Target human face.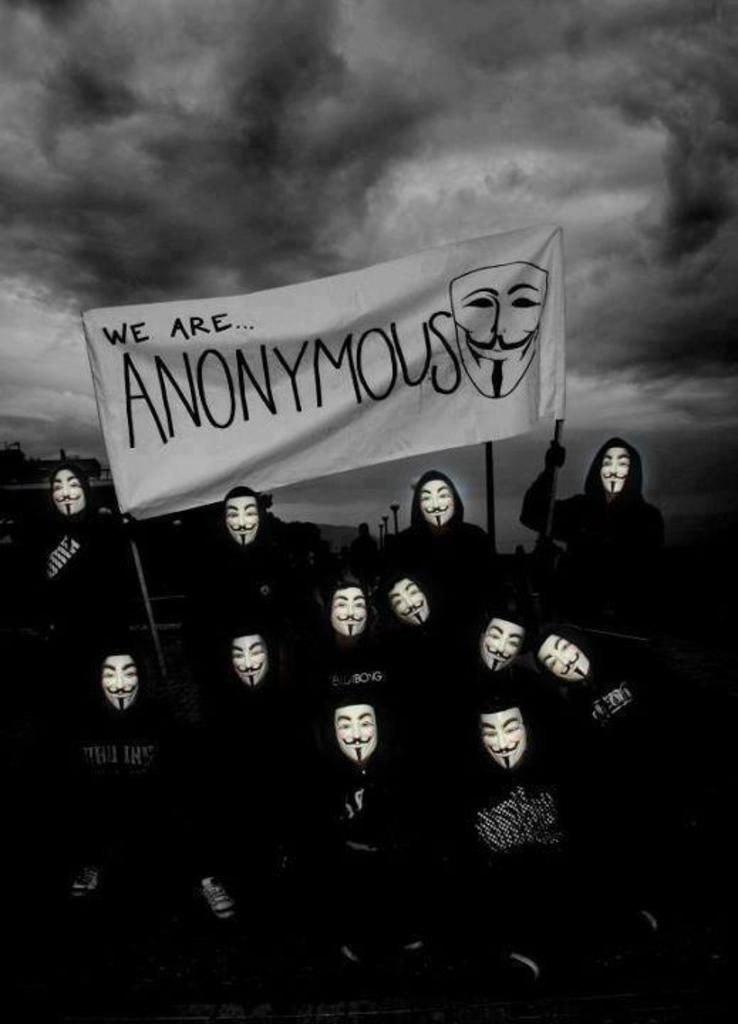
Target region: [104,656,139,710].
